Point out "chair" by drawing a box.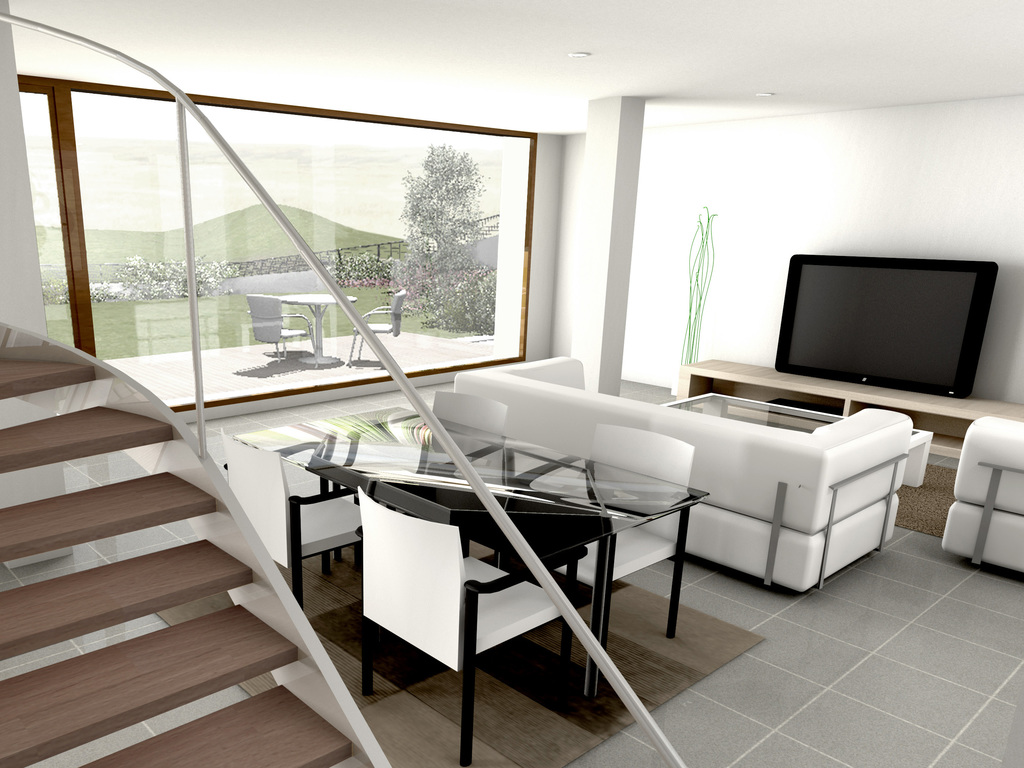
[352, 285, 409, 369].
